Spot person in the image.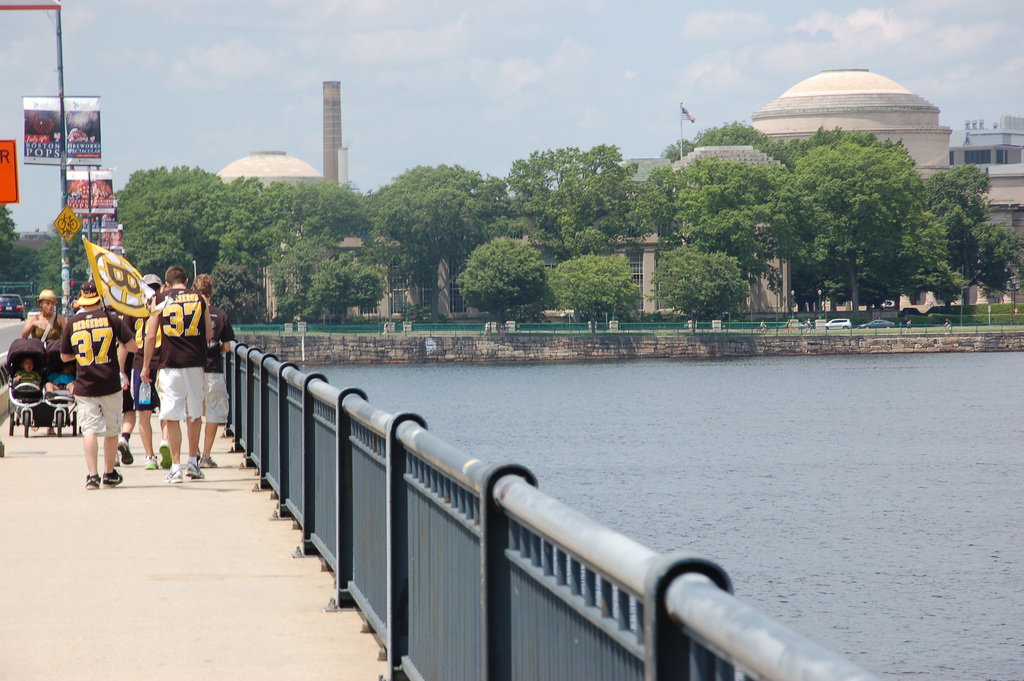
person found at (x1=22, y1=290, x2=67, y2=345).
